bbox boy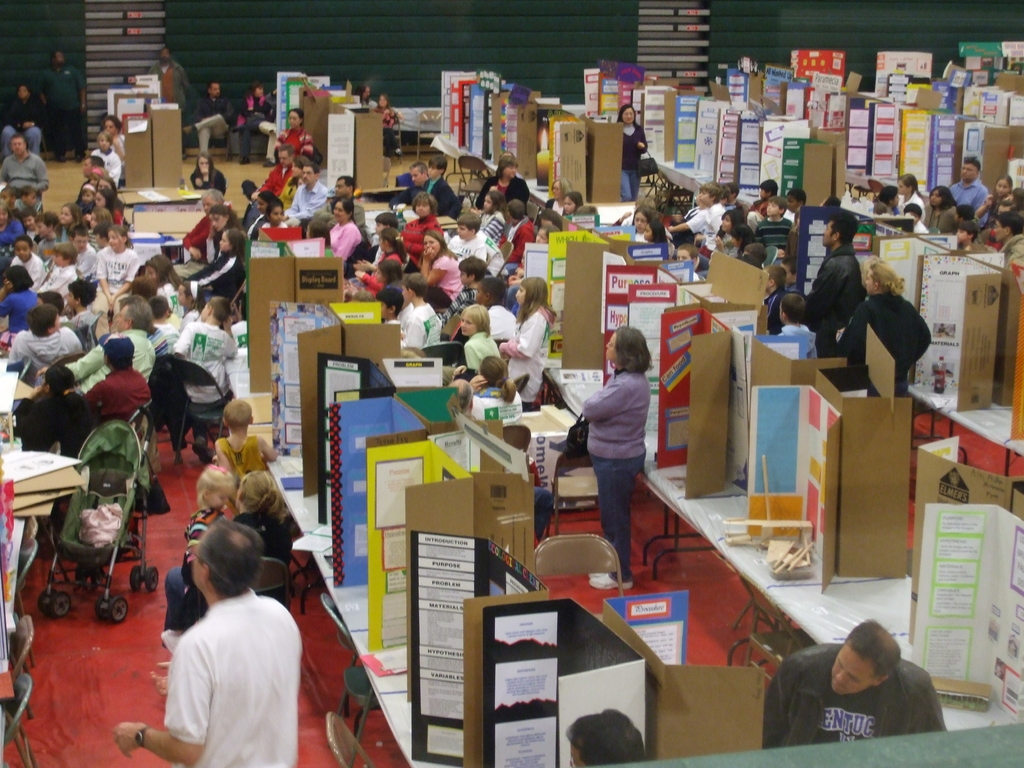
<box>674,244,705,282</box>
